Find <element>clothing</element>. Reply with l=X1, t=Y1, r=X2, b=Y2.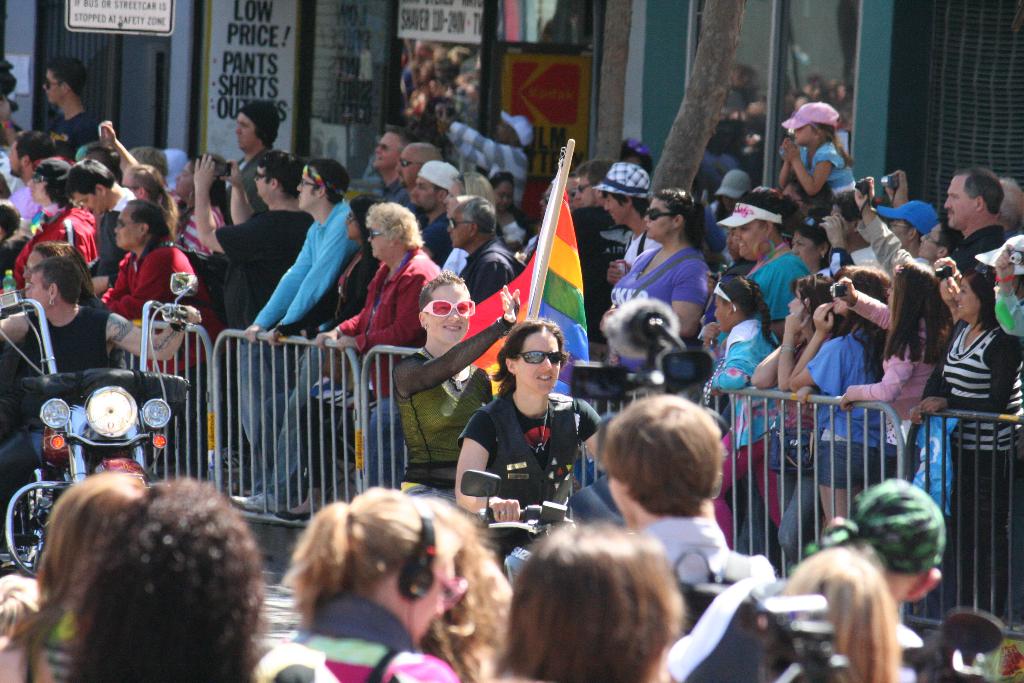
l=804, t=136, r=851, b=189.
